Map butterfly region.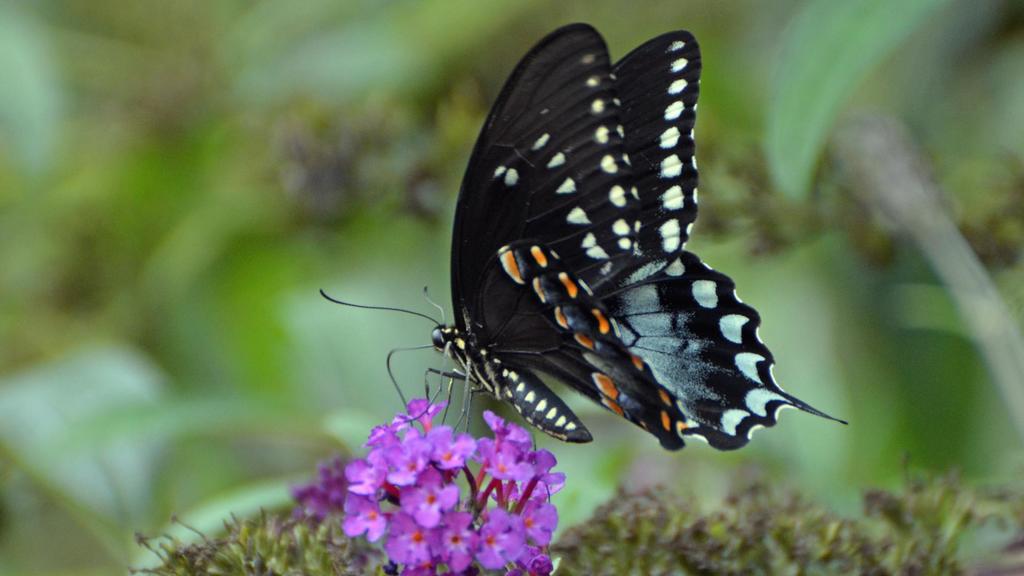
Mapped to BBox(315, 46, 772, 451).
